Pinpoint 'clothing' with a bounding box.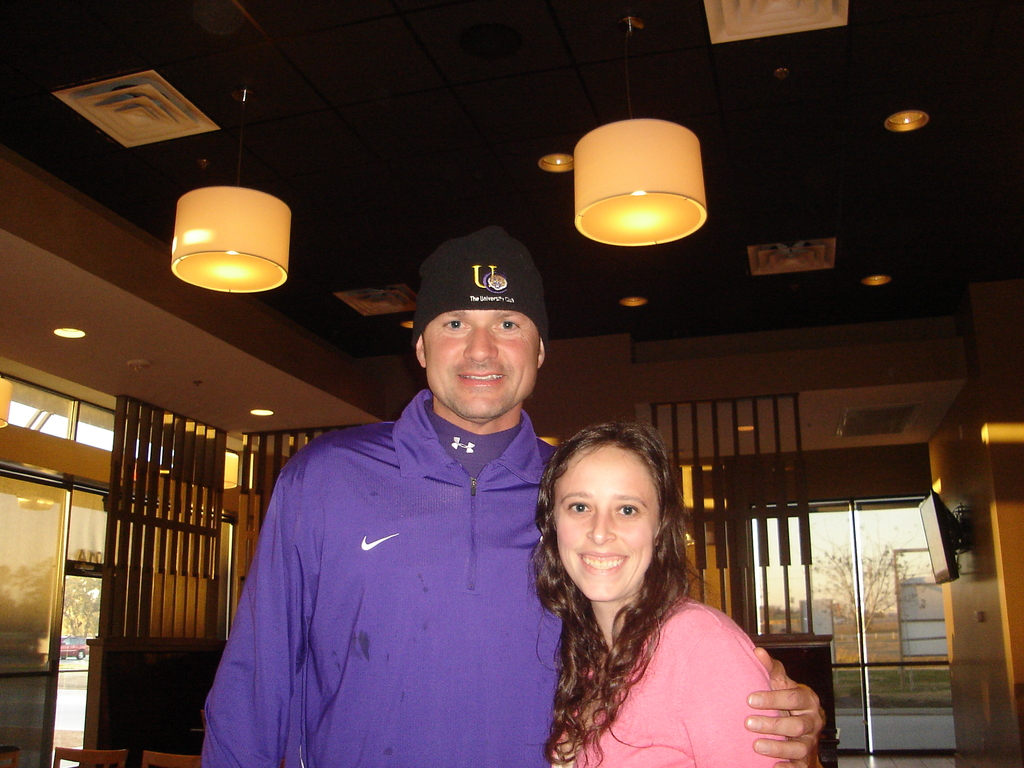
(x1=555, y1=596, x2=789, y2=767).
